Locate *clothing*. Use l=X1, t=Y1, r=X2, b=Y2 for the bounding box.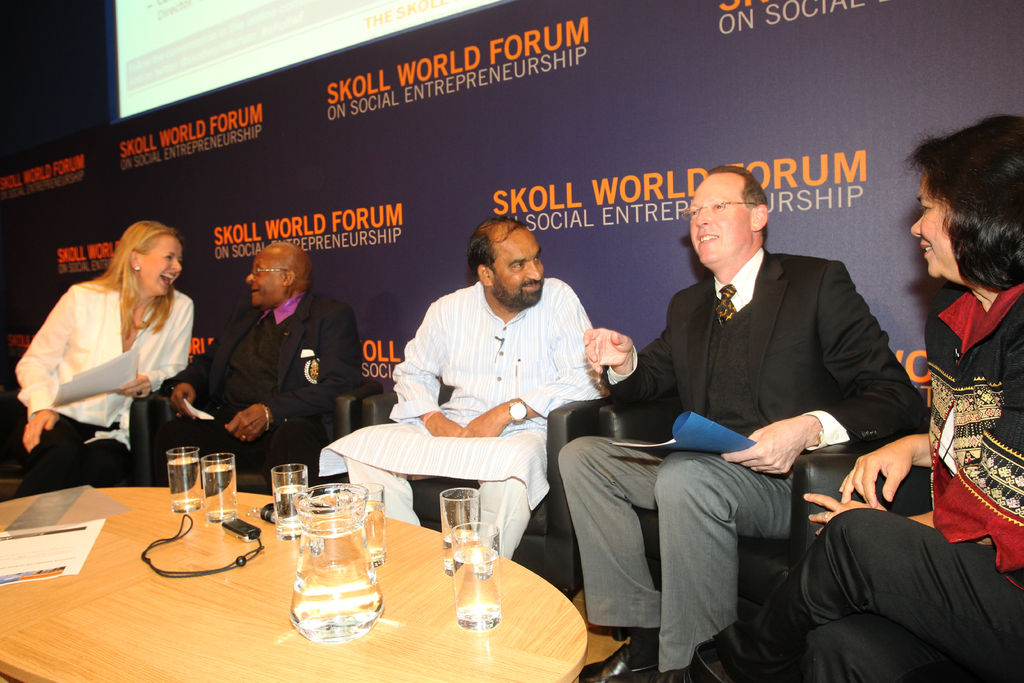
l=317, t=281, r=604, b=565.
